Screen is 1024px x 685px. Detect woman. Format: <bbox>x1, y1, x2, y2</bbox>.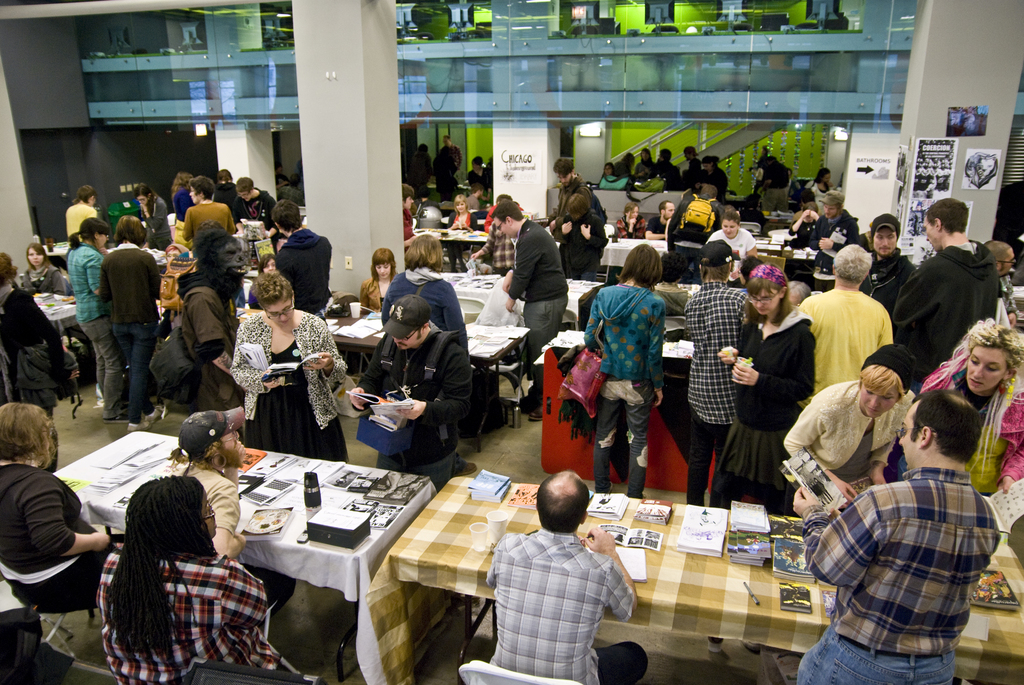
<bbox>445, 199, 478, 272</bbox>.
